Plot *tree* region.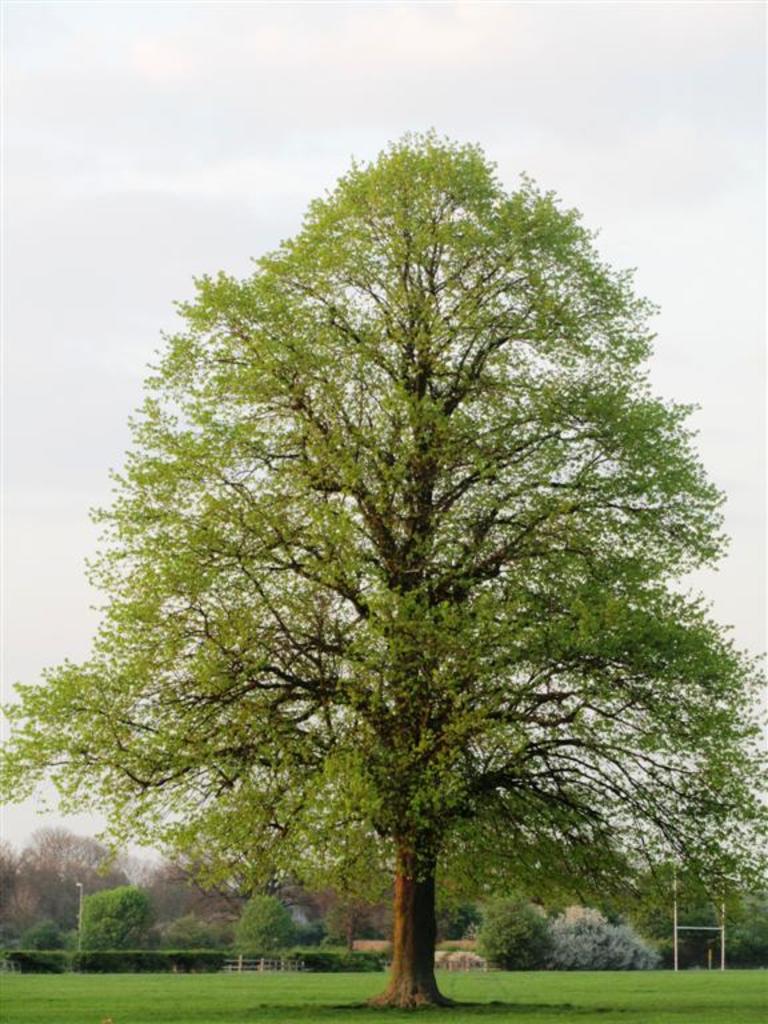
Plotted at region(556, 915, 673, 983).
